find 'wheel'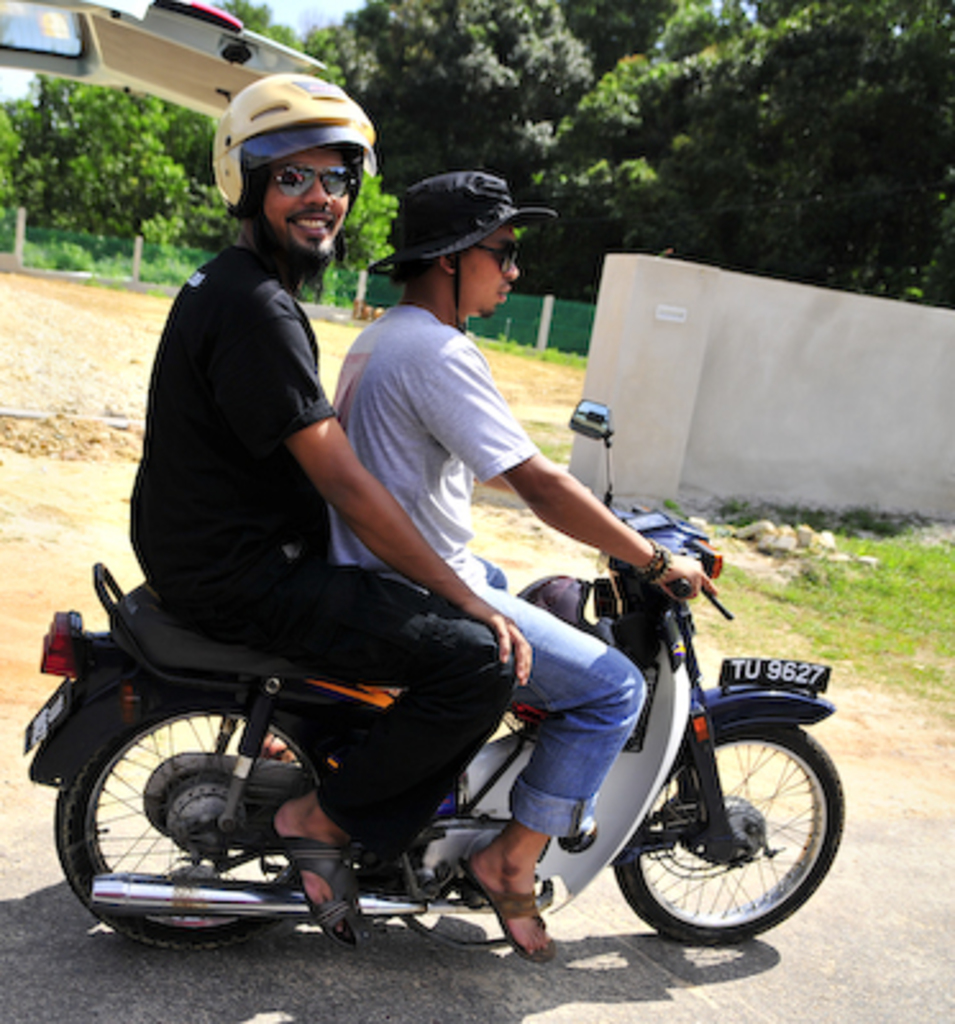
x1=46 y1=689 x2=343 y2=955
